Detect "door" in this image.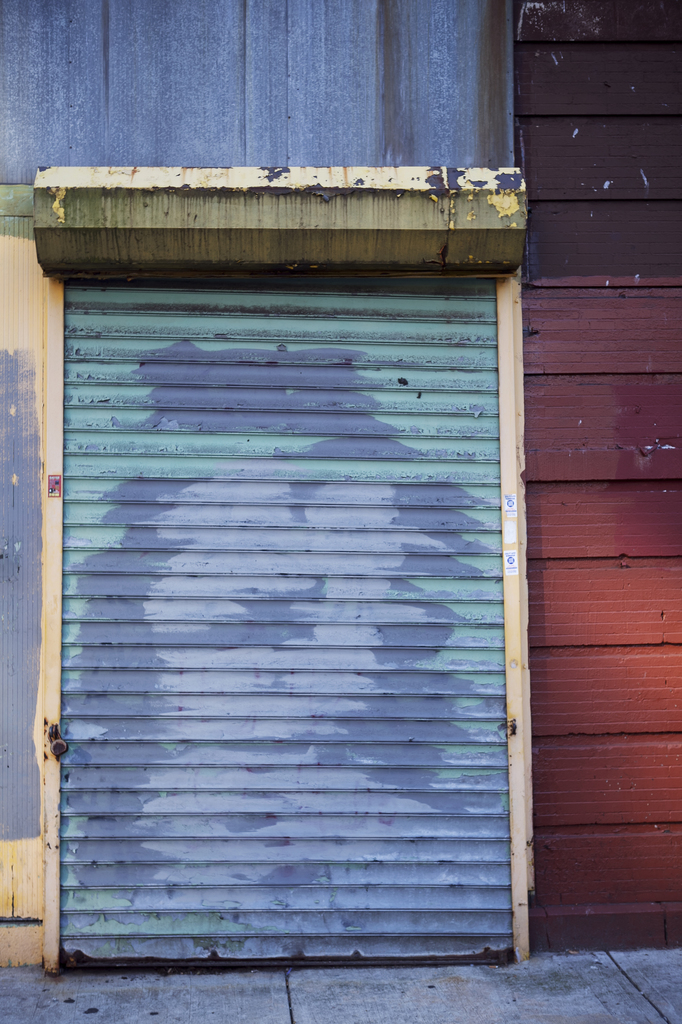
Detection: {"left": 49, "top": 197, "right": 517, "bottom": 981}.
